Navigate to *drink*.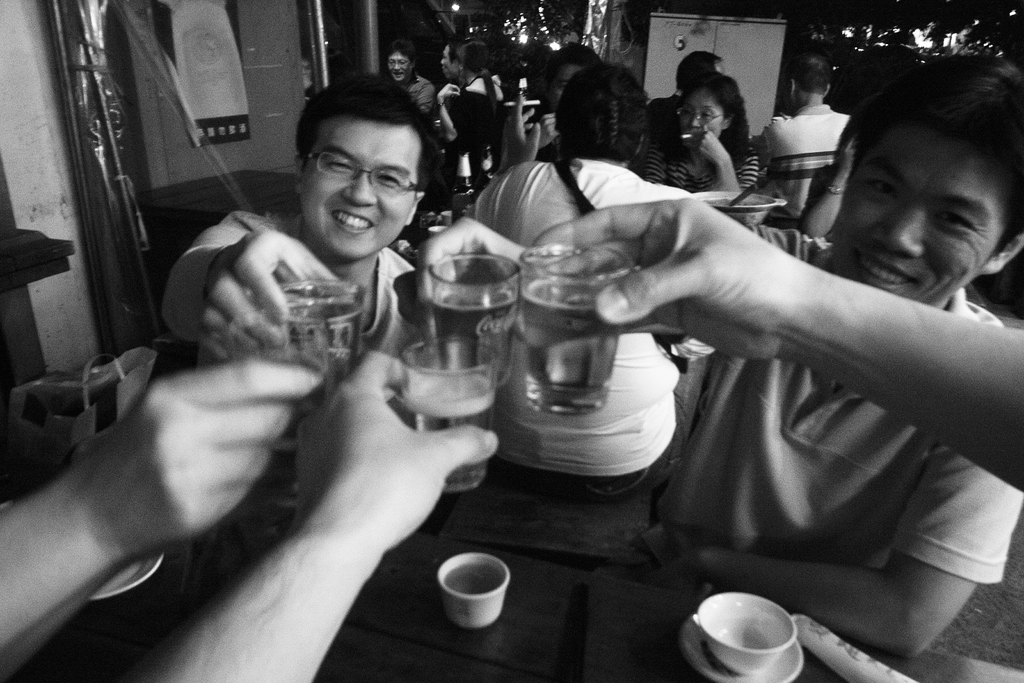
Navigation target: (left=445, top=562, right=508, bottom=593).
